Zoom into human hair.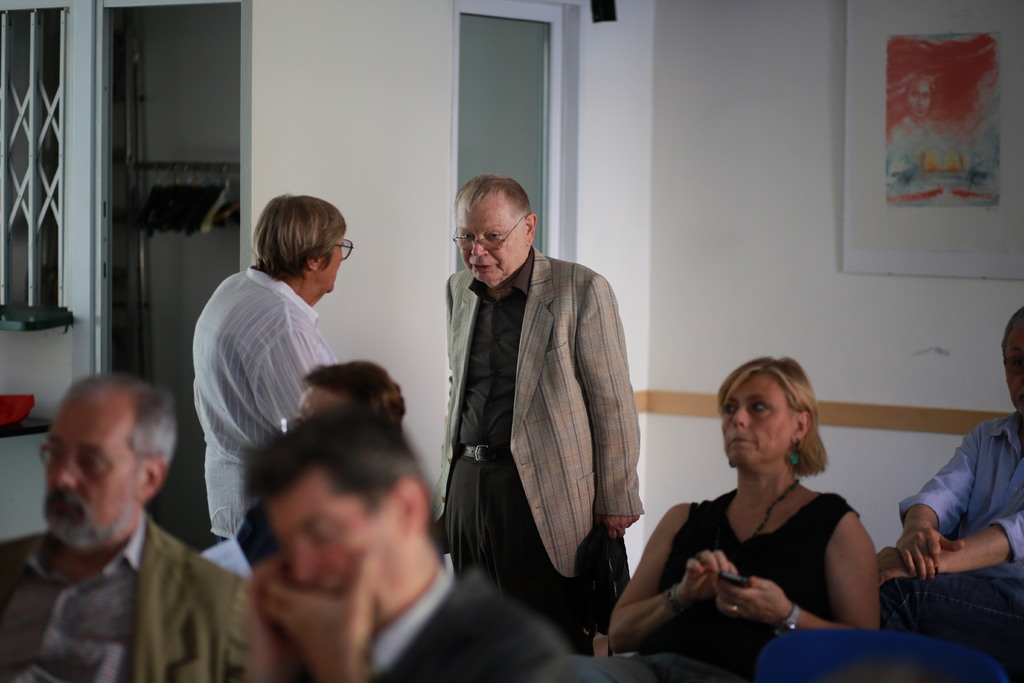
Zoom target: {"x1": 296, "y1": 353, "x2": 403, "y2": 423}.
